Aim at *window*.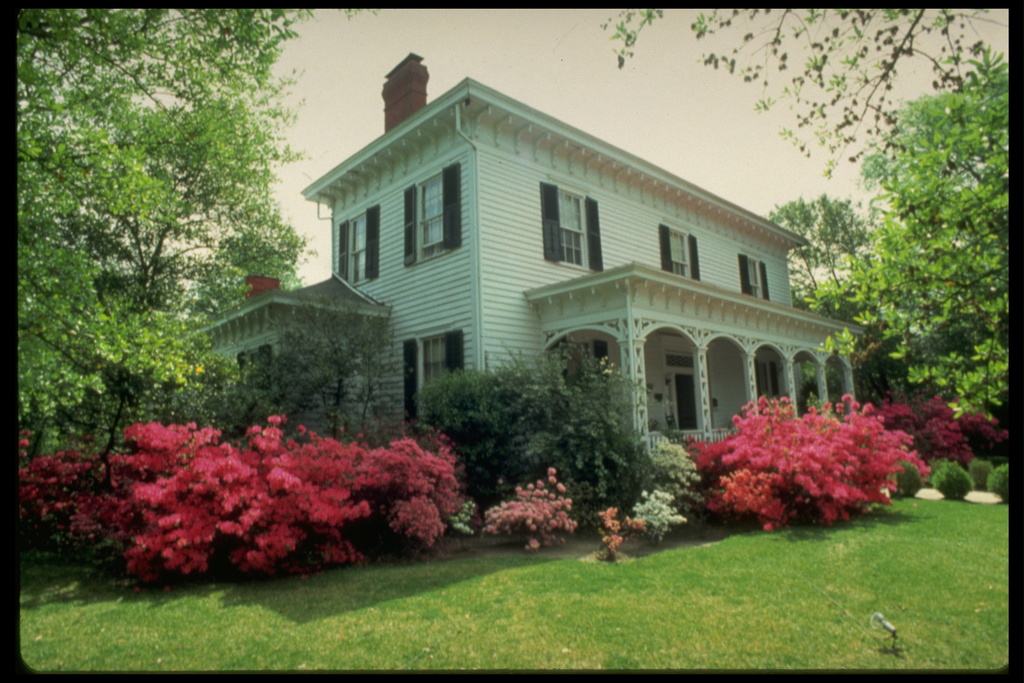
Aimed at [x1=663, y1=224, x2=694, y2=280].
